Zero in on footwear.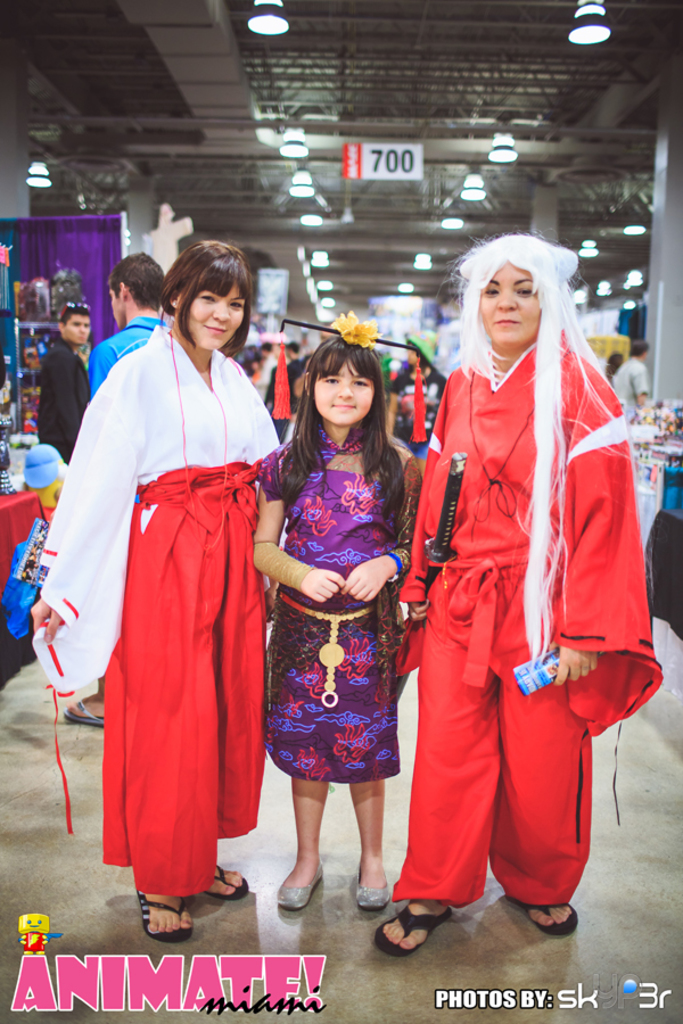
Zeroed in: select_region(60, 697, 107, 724).
